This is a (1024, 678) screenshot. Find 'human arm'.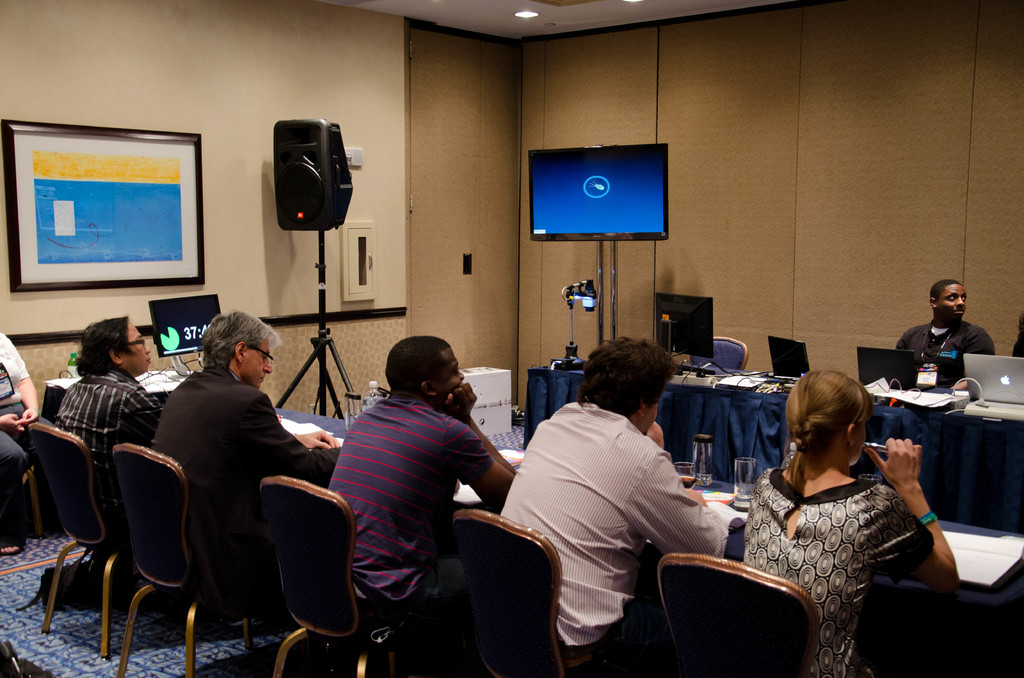
Bounding box: (439, 375, 525, 506).
